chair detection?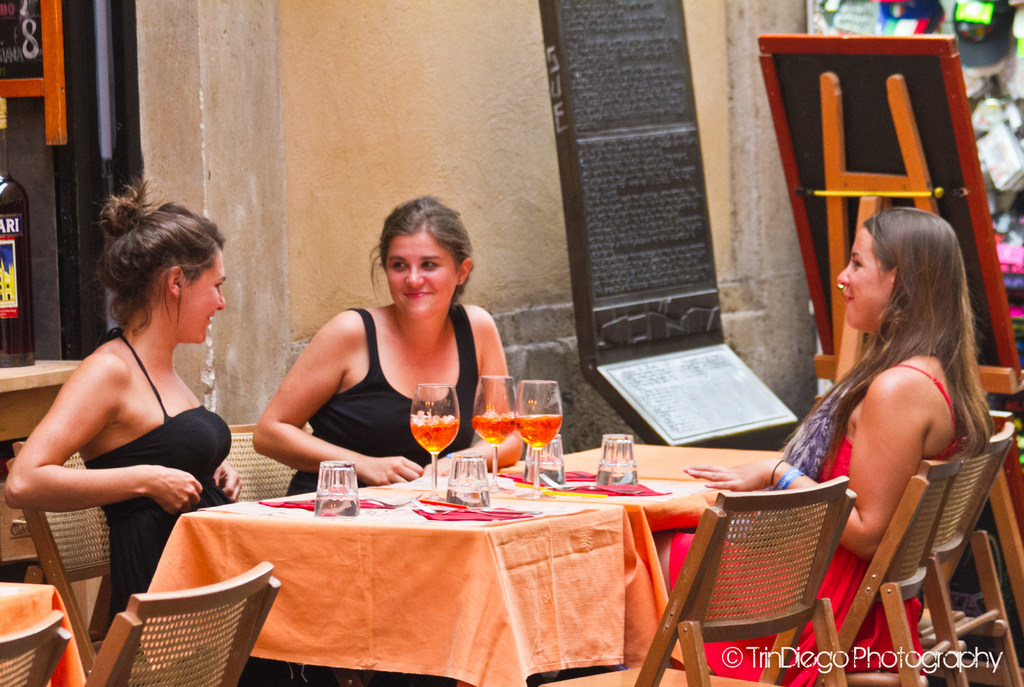
<region>910, 419, 1023, 686</region>
